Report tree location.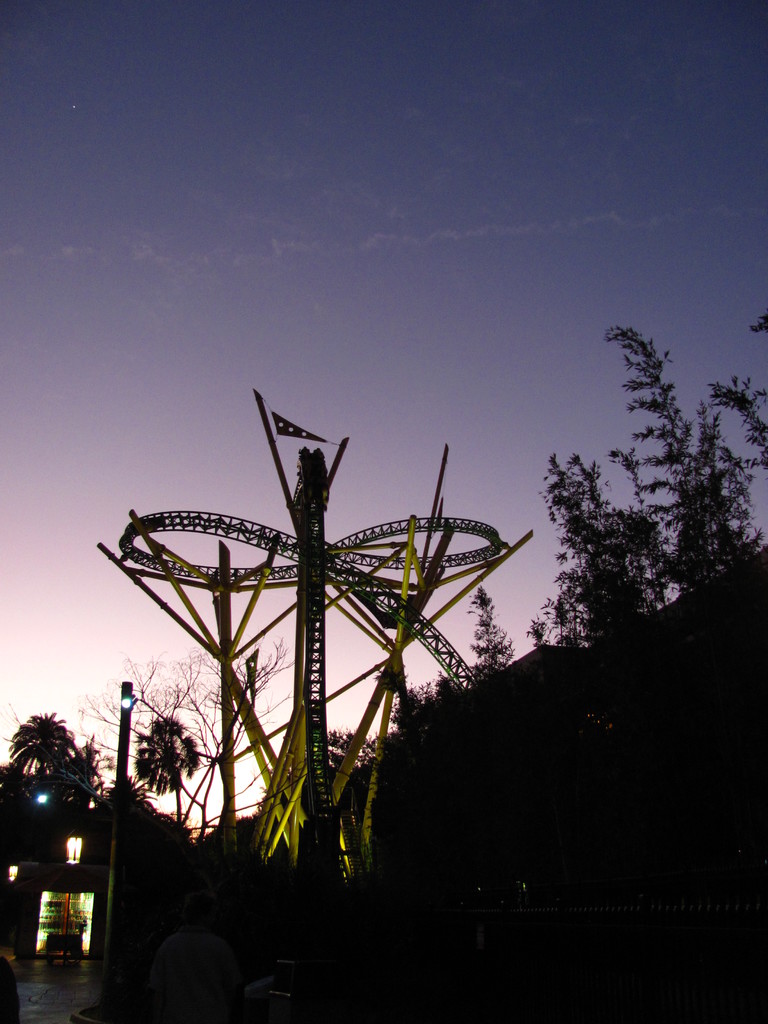
Report: locate(79, 630, 296, 856).
